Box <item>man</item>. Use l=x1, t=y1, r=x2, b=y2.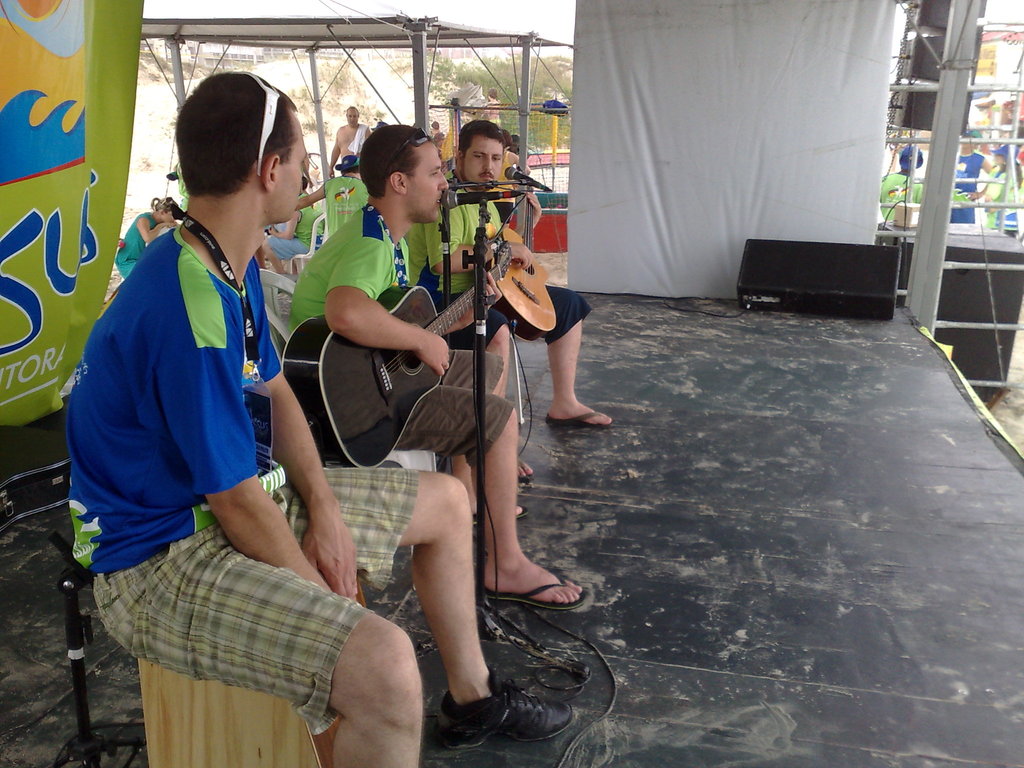
l=68, t=68, r=575, b=767.
